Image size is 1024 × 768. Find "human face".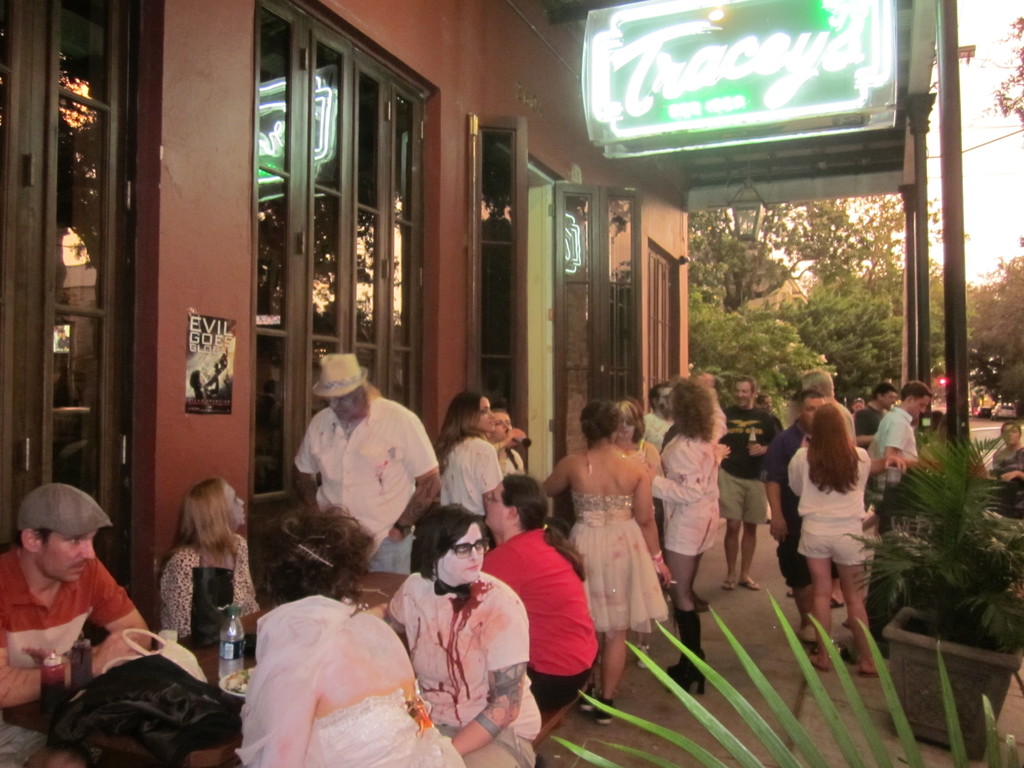
bbox=[225, 481, 246, 524].
